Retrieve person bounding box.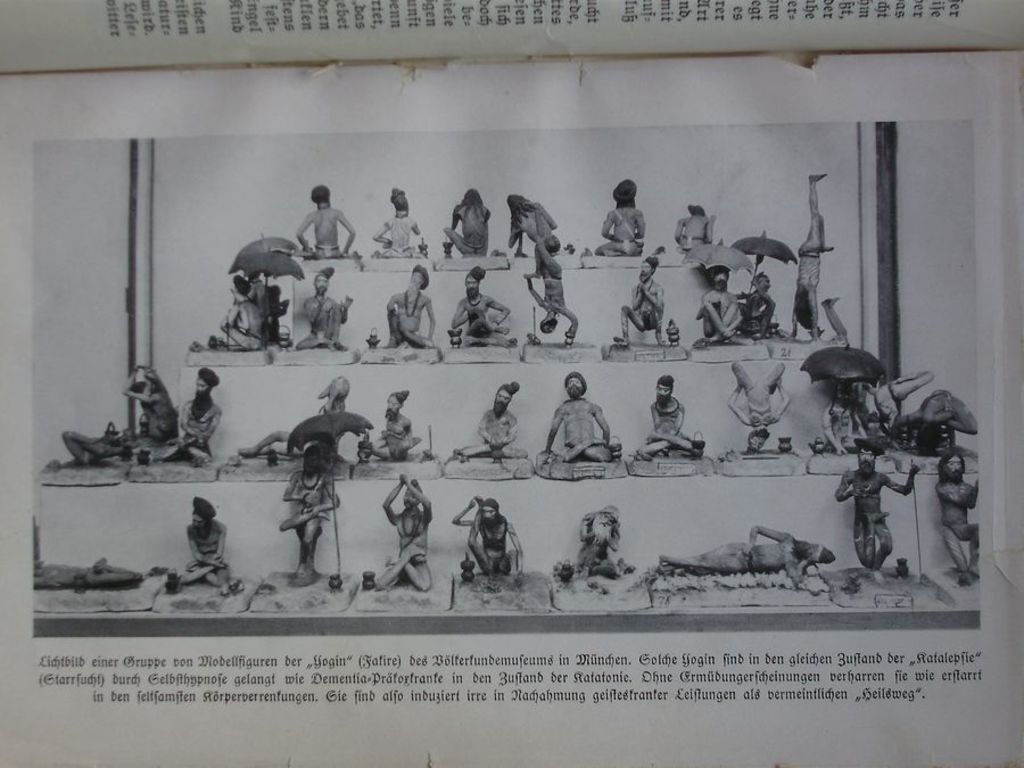
Bounding box: <region>727, 363, 790, 451</region>.
